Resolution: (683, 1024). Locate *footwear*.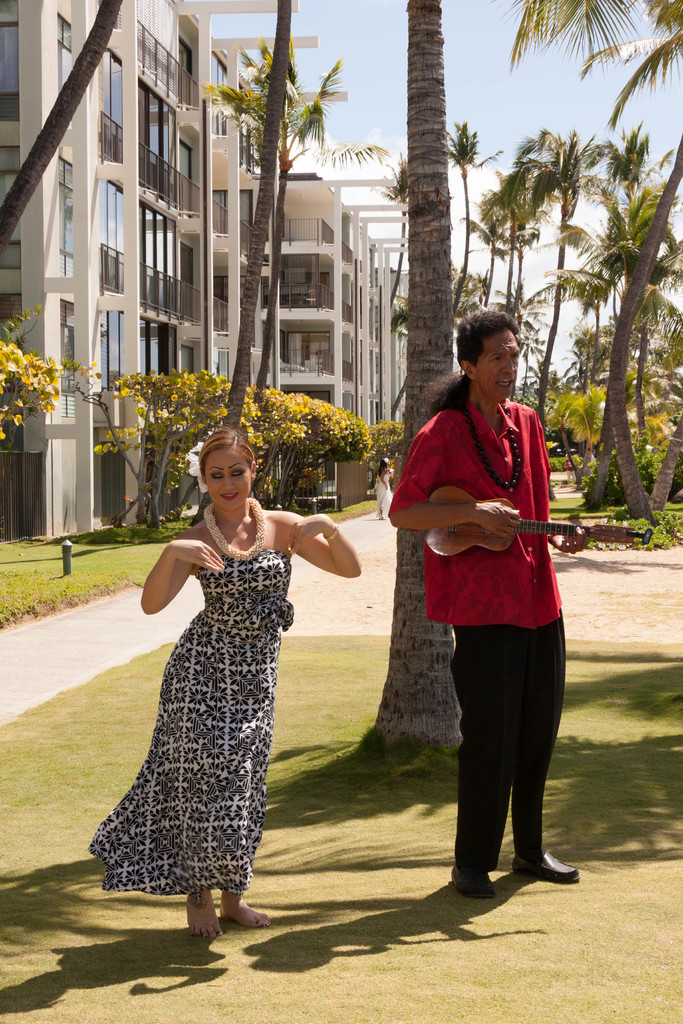
crop(450, 865, 497, 899).
